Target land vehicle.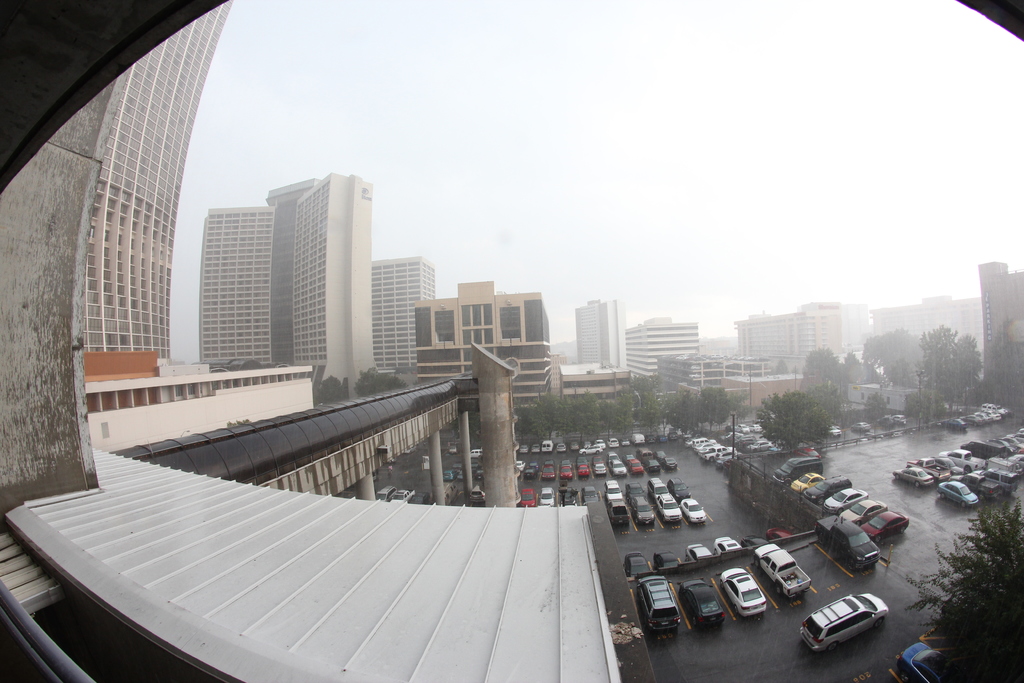
Target region: Rect(442, 470, 459, 482).
